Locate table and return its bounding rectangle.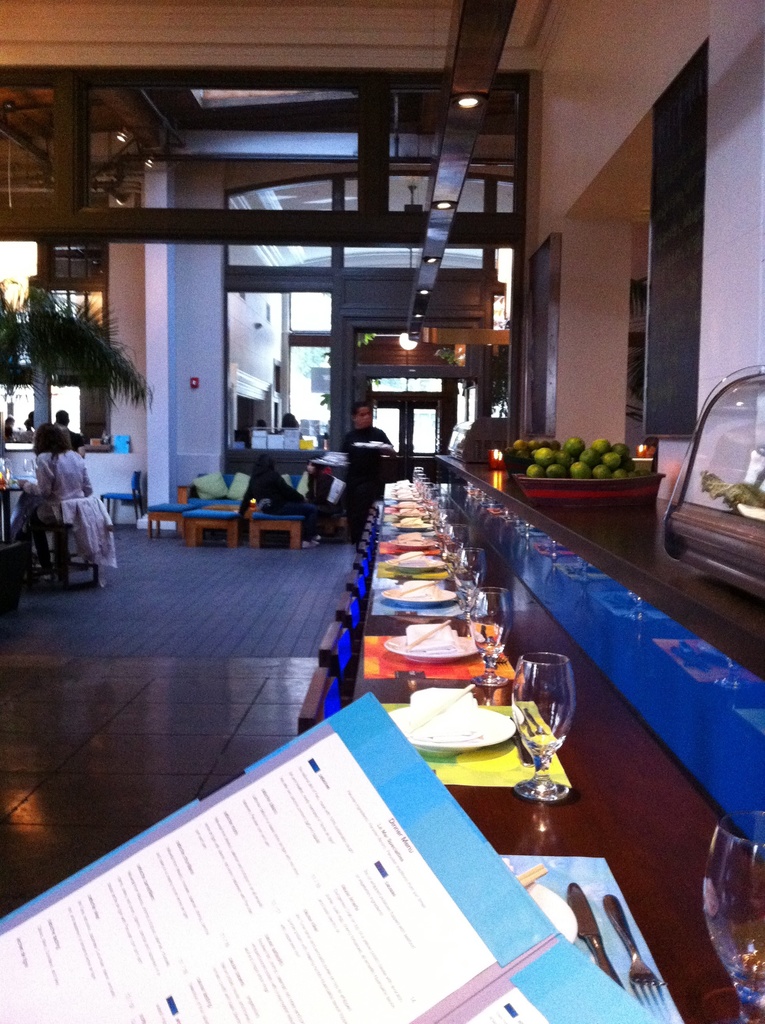
<box>226,442,445,525</box>.
